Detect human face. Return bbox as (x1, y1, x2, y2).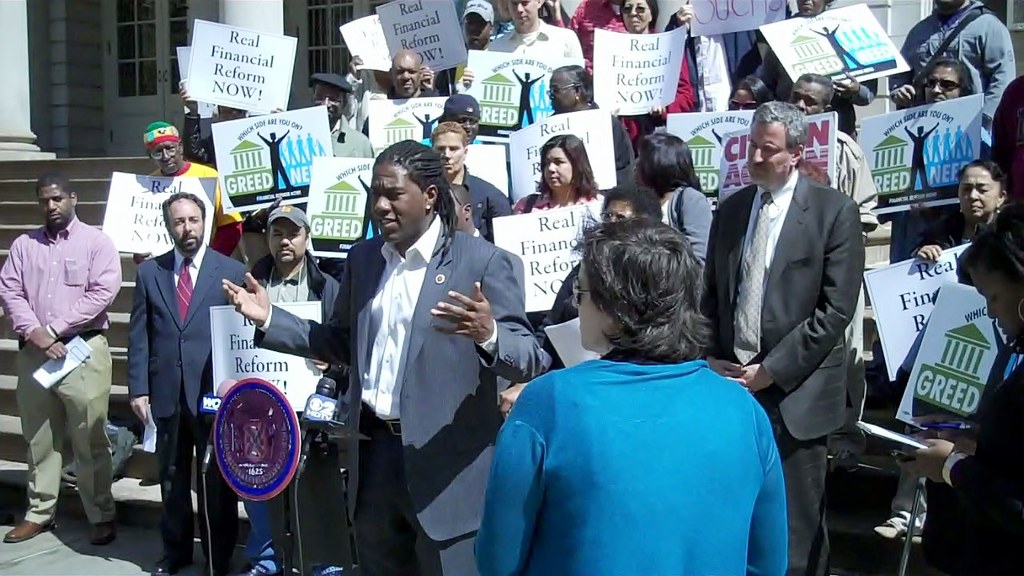
(795, 77, 822, 114).
